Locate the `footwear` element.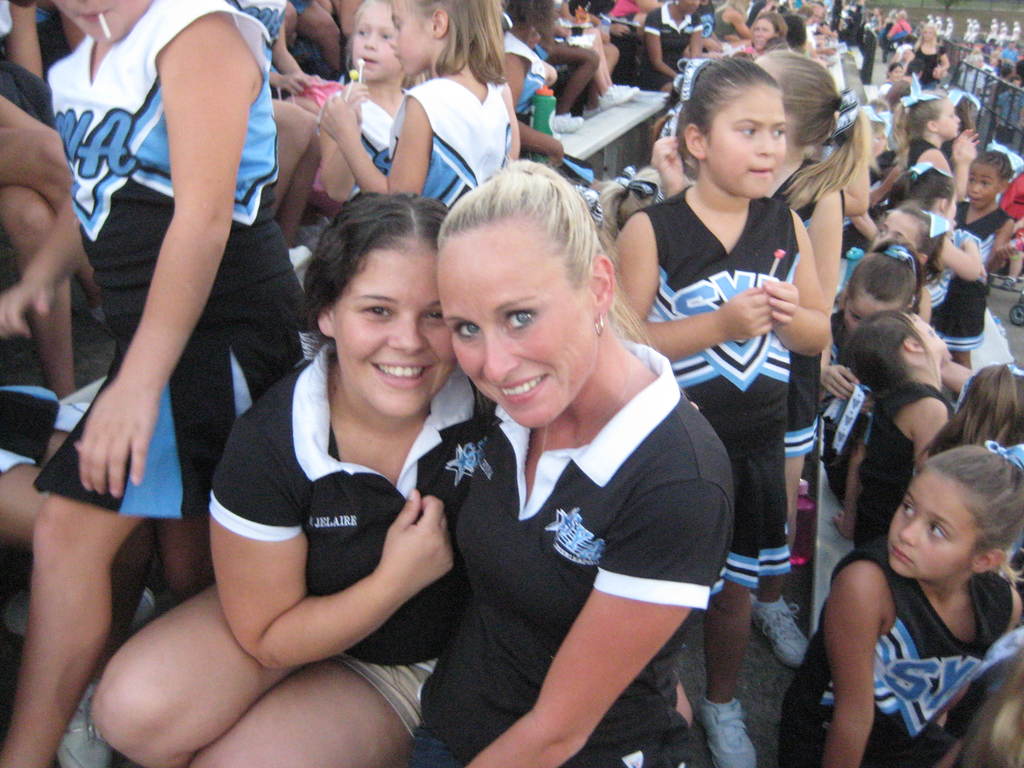
Element bbox: bbox=[750, 593, 810, 668].
